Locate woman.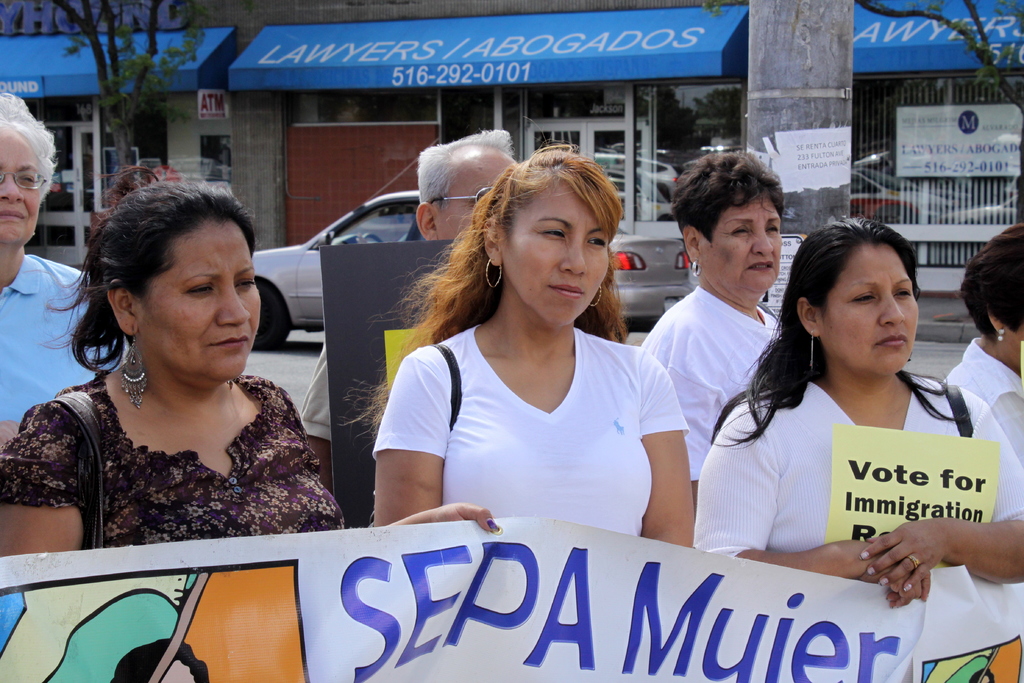
Bounding box: (x1=634, y1=152, x2=794, y2=523).
